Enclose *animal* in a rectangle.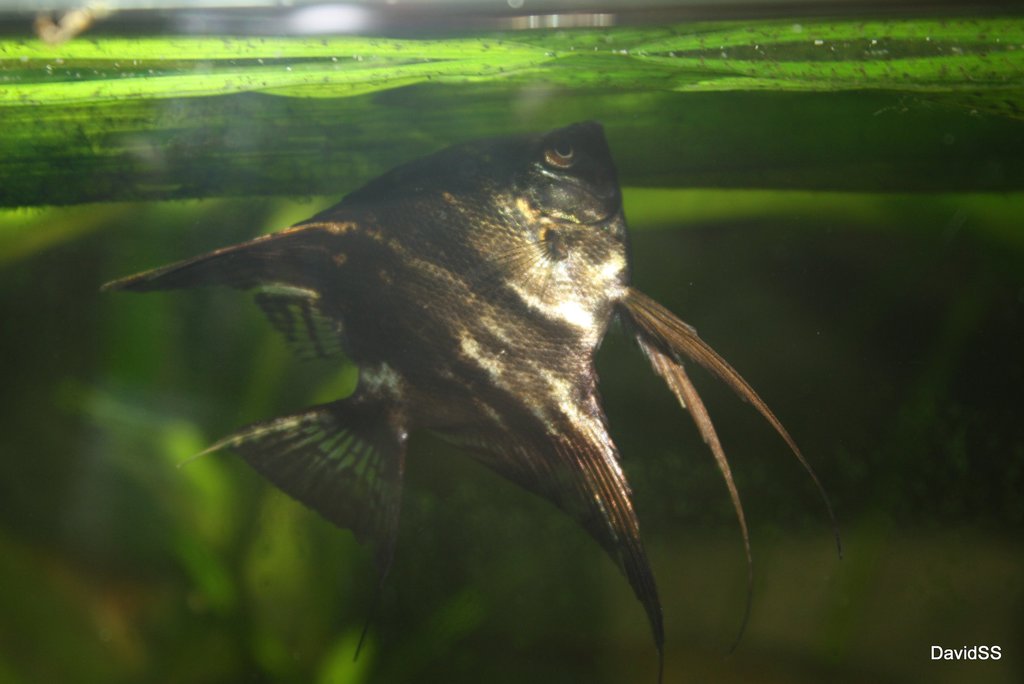
rect(93, 117, 850, 683).
